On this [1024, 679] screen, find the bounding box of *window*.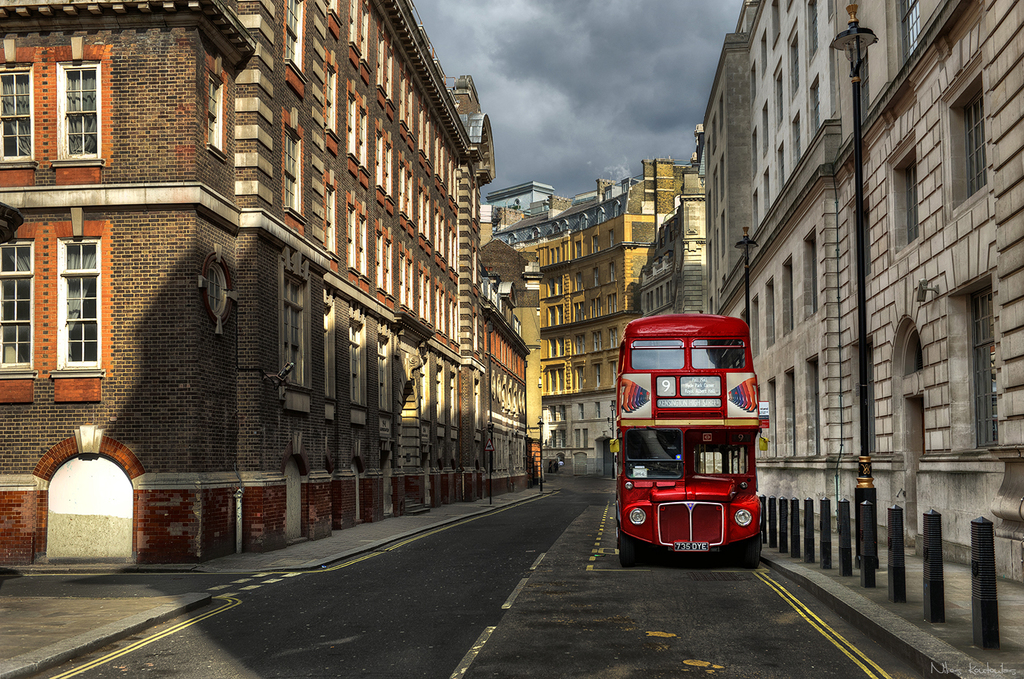
Bounding box: box(374, 230, 390, 291).
